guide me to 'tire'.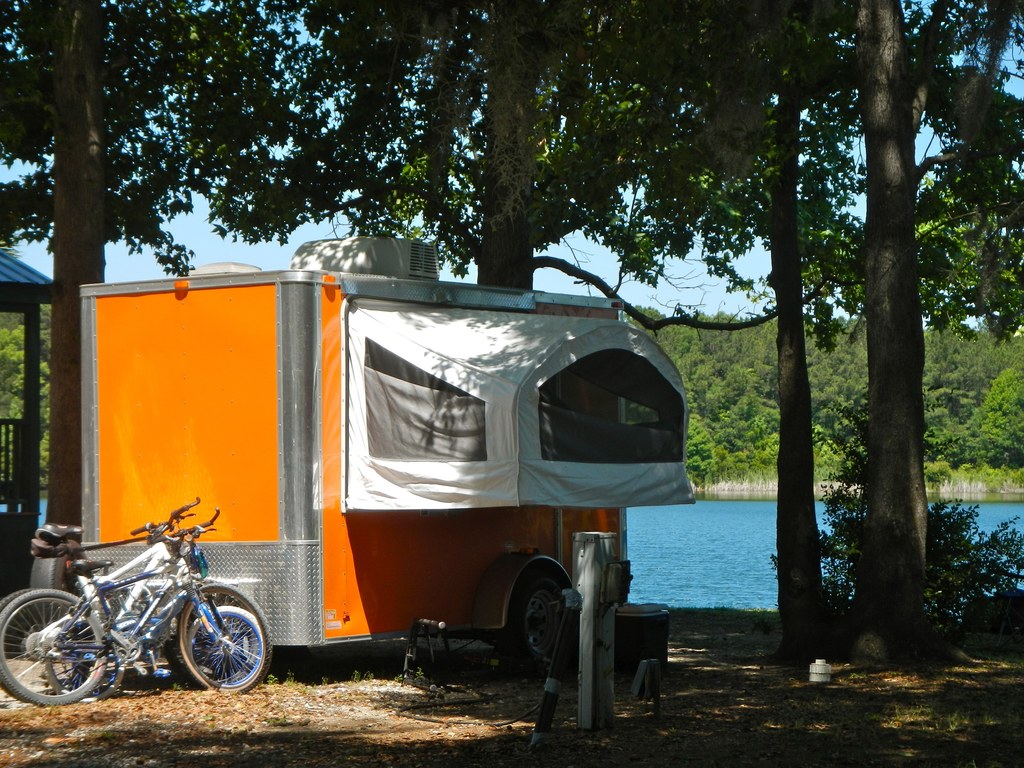
Guidance: (x1=187, y1=606, x2=266, y2=695).
